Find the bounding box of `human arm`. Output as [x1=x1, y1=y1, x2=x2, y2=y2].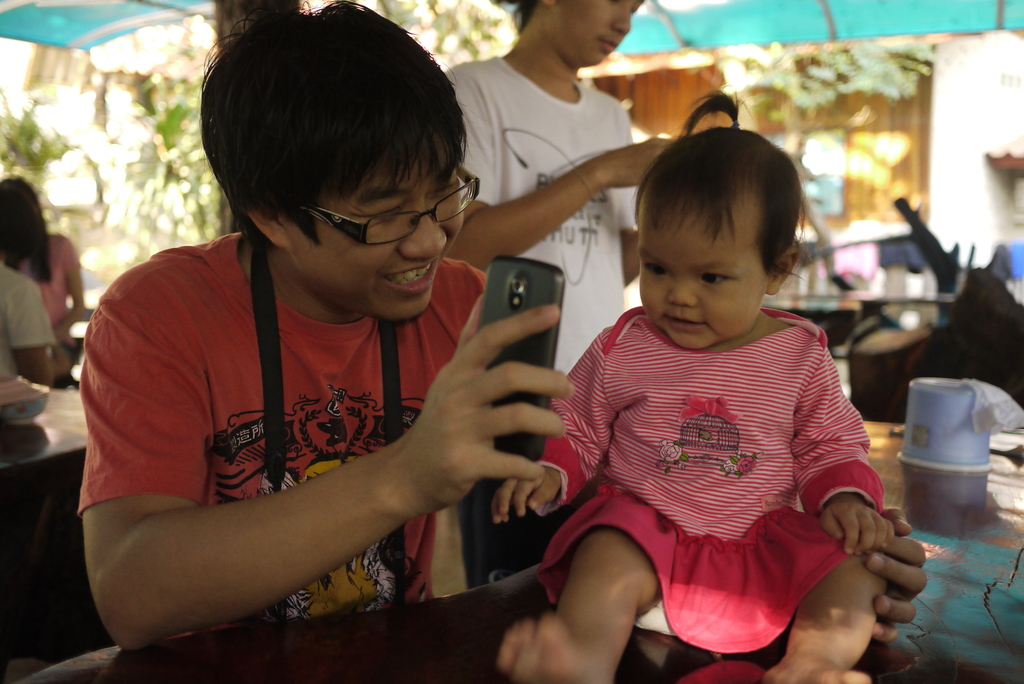
[x1=488, y1=326, x2=623, y2=517].
